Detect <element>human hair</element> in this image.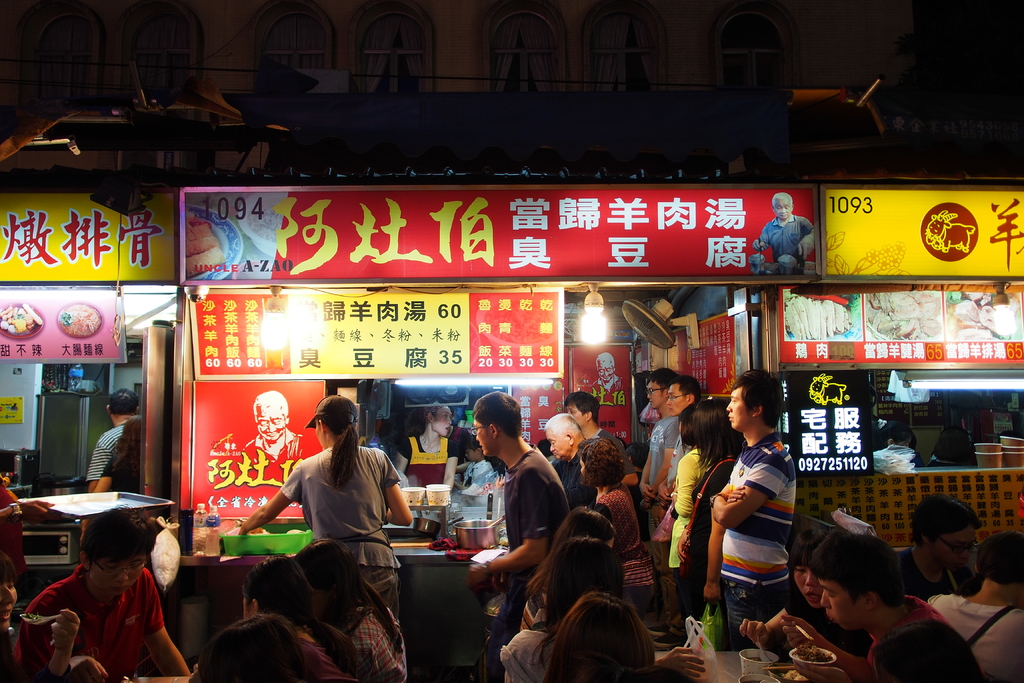
Detection: 288,544,365,621.
